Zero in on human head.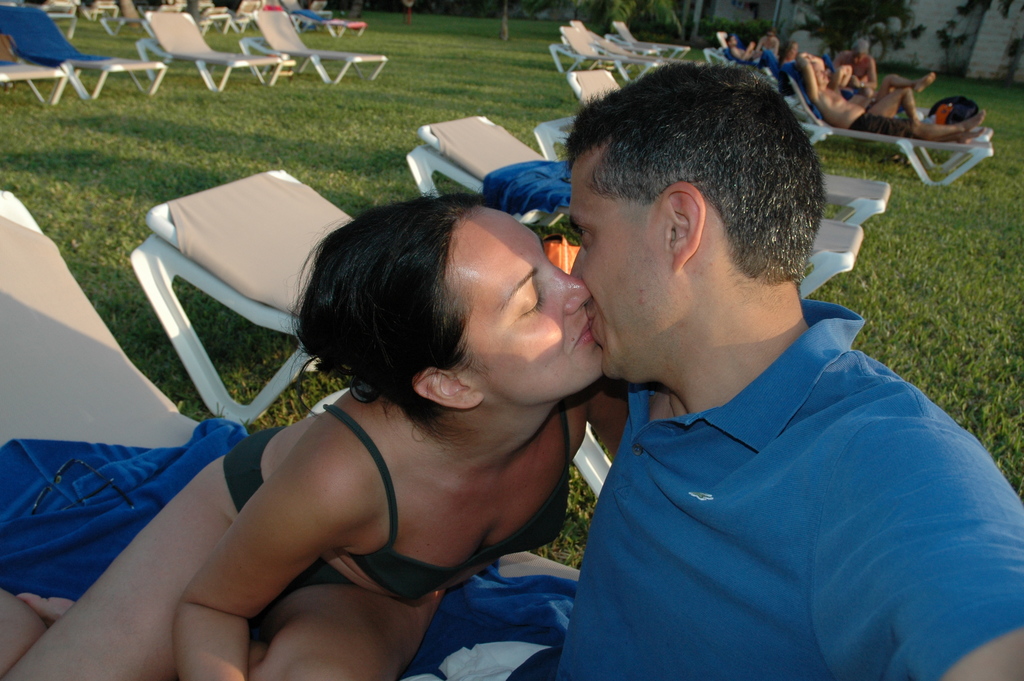
Zeroed in: pyautogui.locateOnScreen(852, 36, 872, 66).
